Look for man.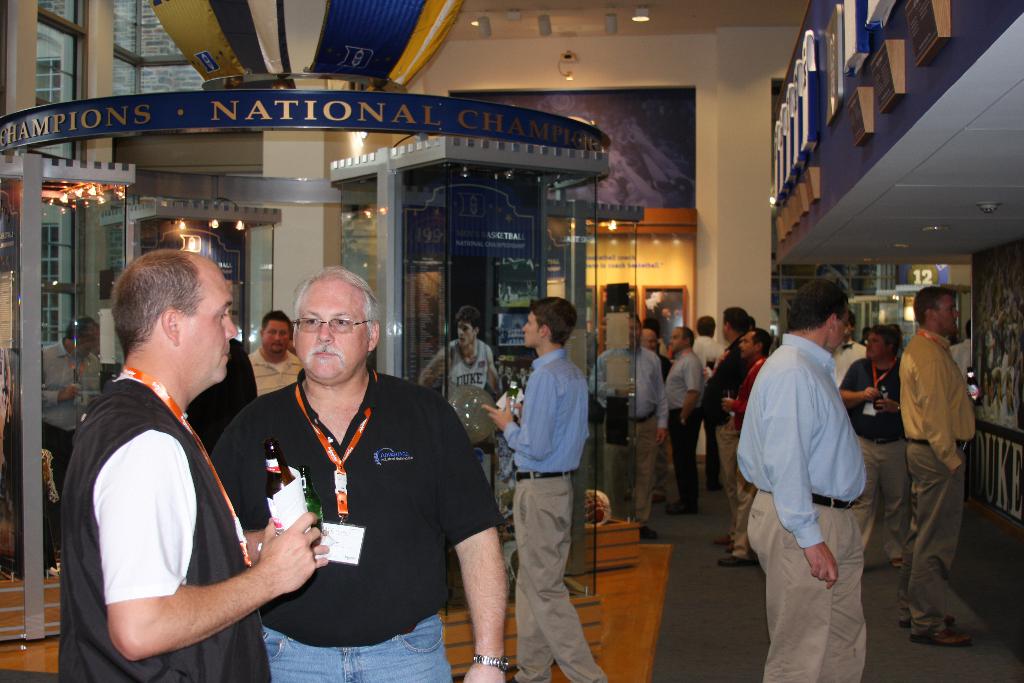
Found: [497, 299, 602, 682].
